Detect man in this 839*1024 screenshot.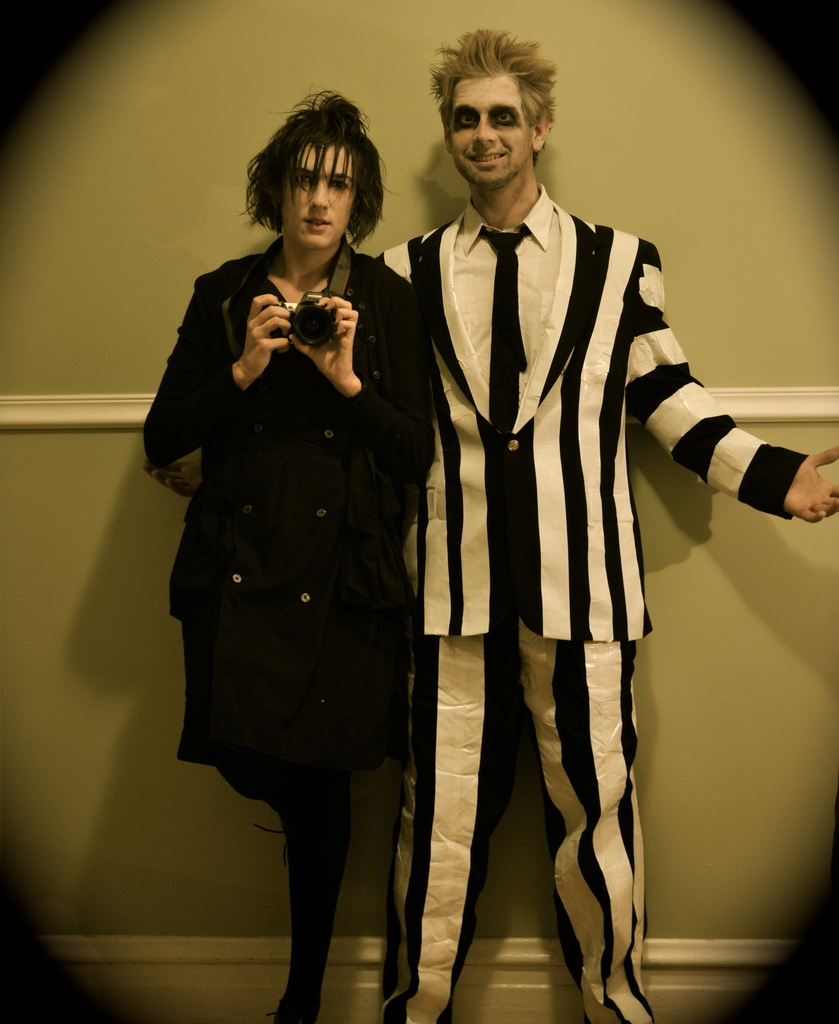
Detection: <region>145, 36, 838, 1023</region>.
